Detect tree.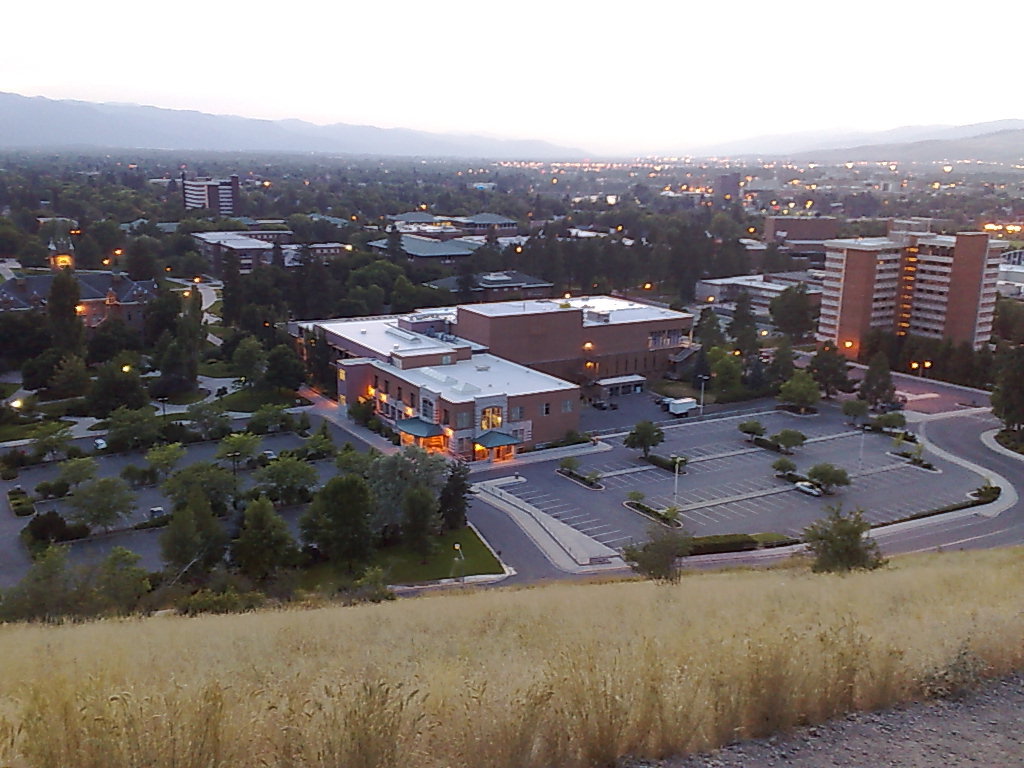
Detected at {"left": 802, "top": 489, "right": 898, "bottom": 579}.
